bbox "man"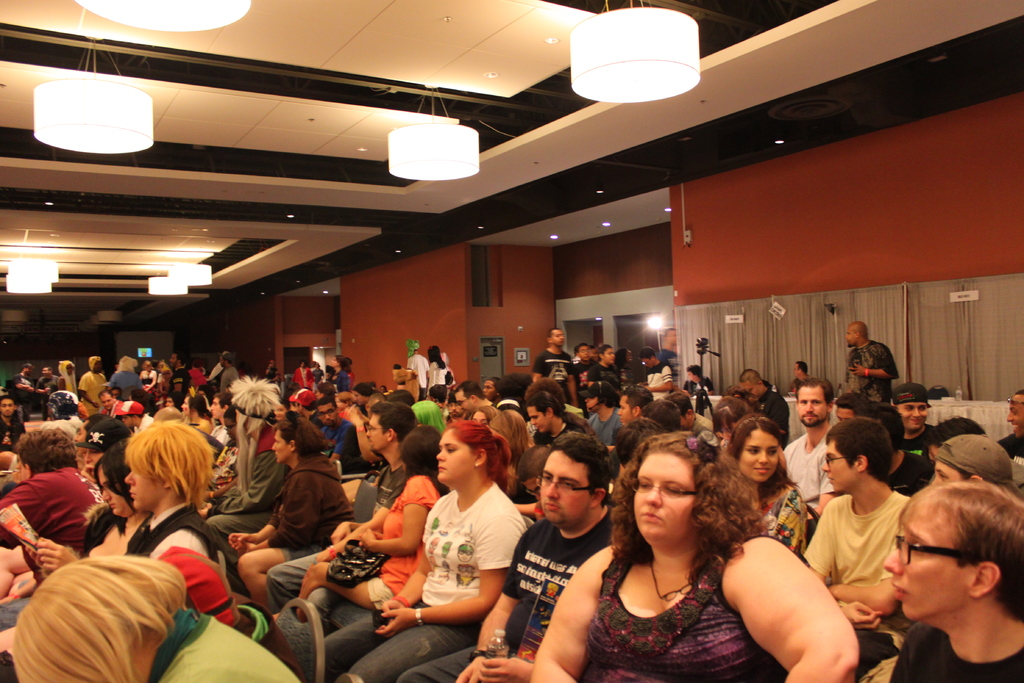
l=999, t=390, r=1023, b=444
